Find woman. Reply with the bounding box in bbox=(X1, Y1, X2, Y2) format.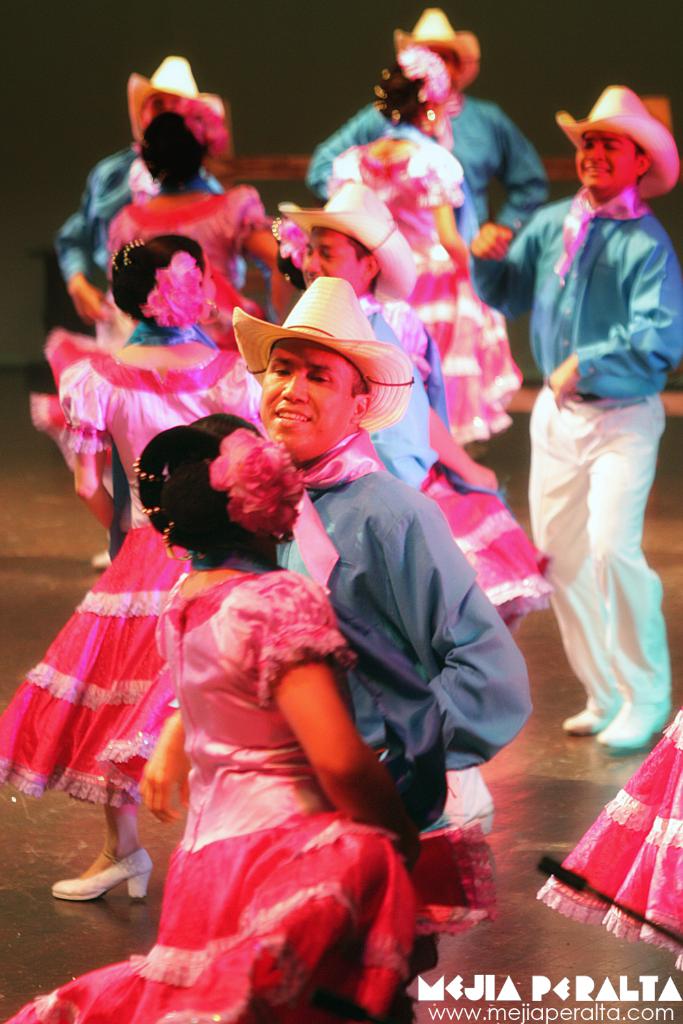
bbox=(107, 103, 275, 359).
